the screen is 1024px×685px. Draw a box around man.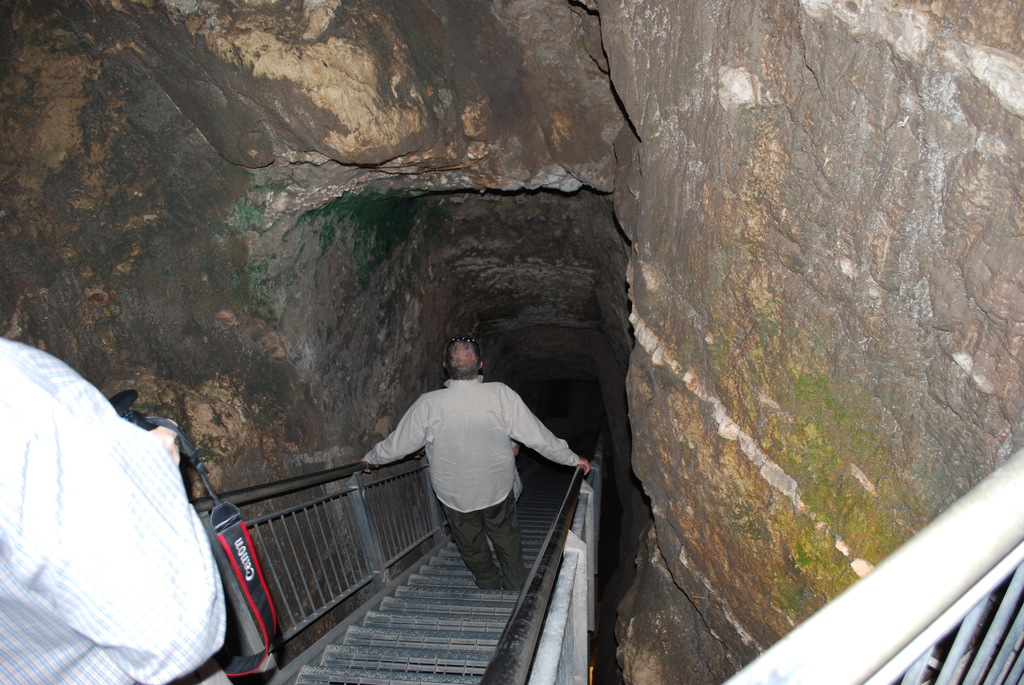
rect(0, 343, 236, 684).
